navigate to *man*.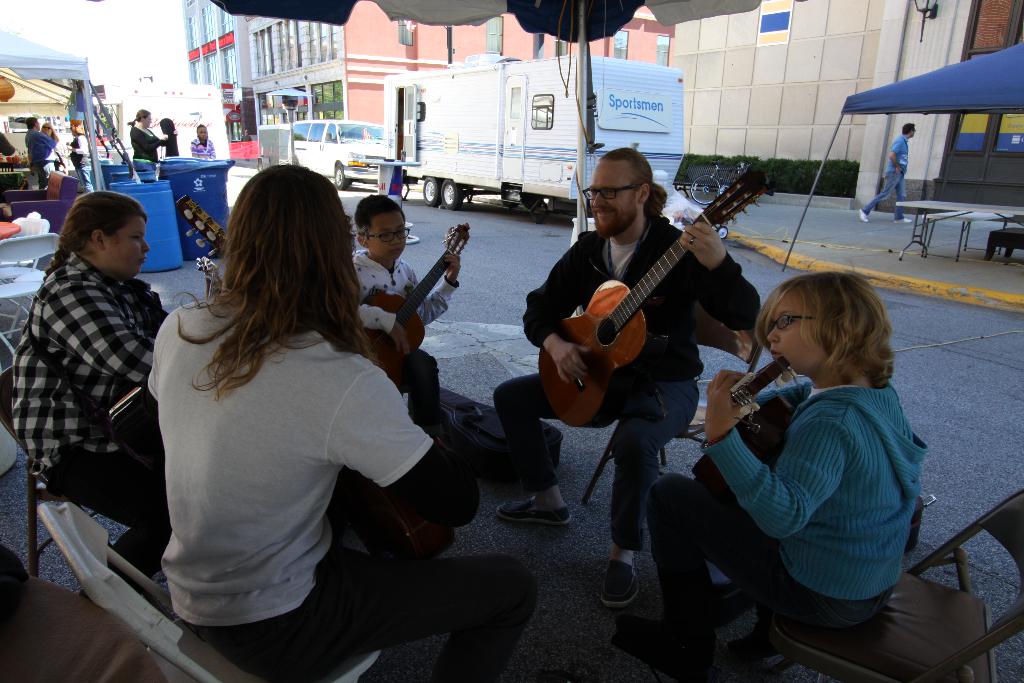
Navigation target: {"x1": 494, "y1": 149, "x2": 763, "y2": 611}.
